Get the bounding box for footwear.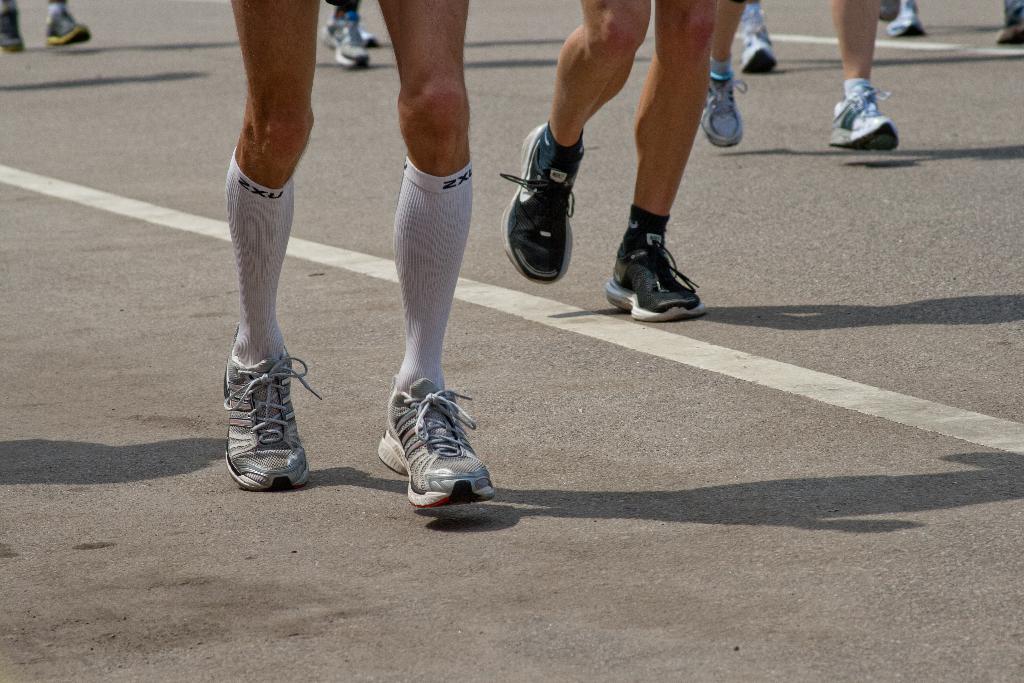
[374,388,497,505].
